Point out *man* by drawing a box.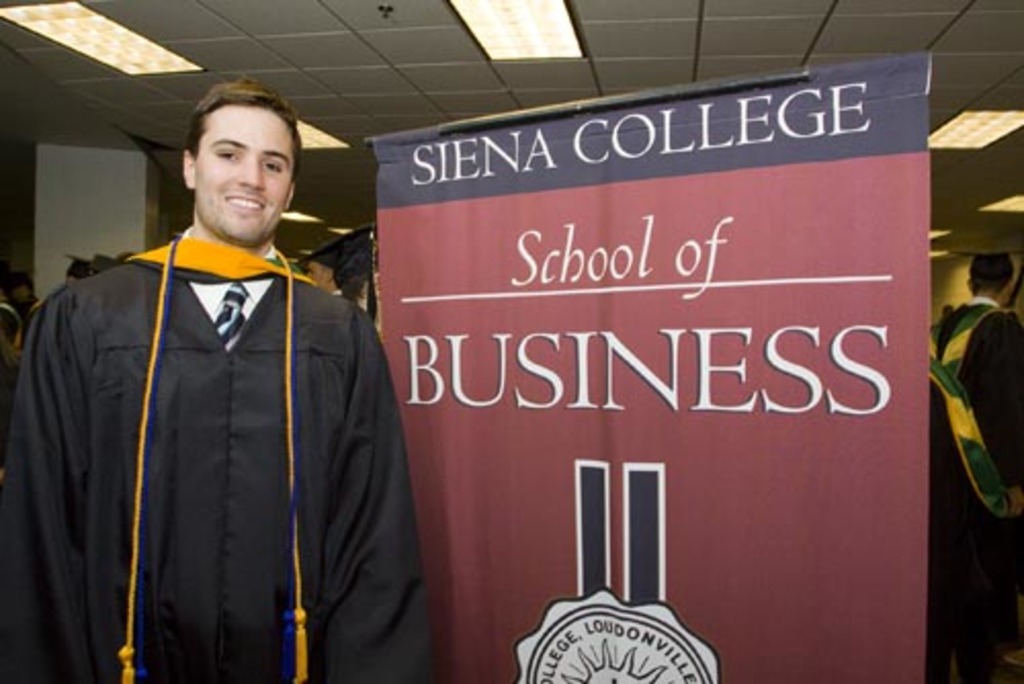
locate(33, 74, 436, 683).
